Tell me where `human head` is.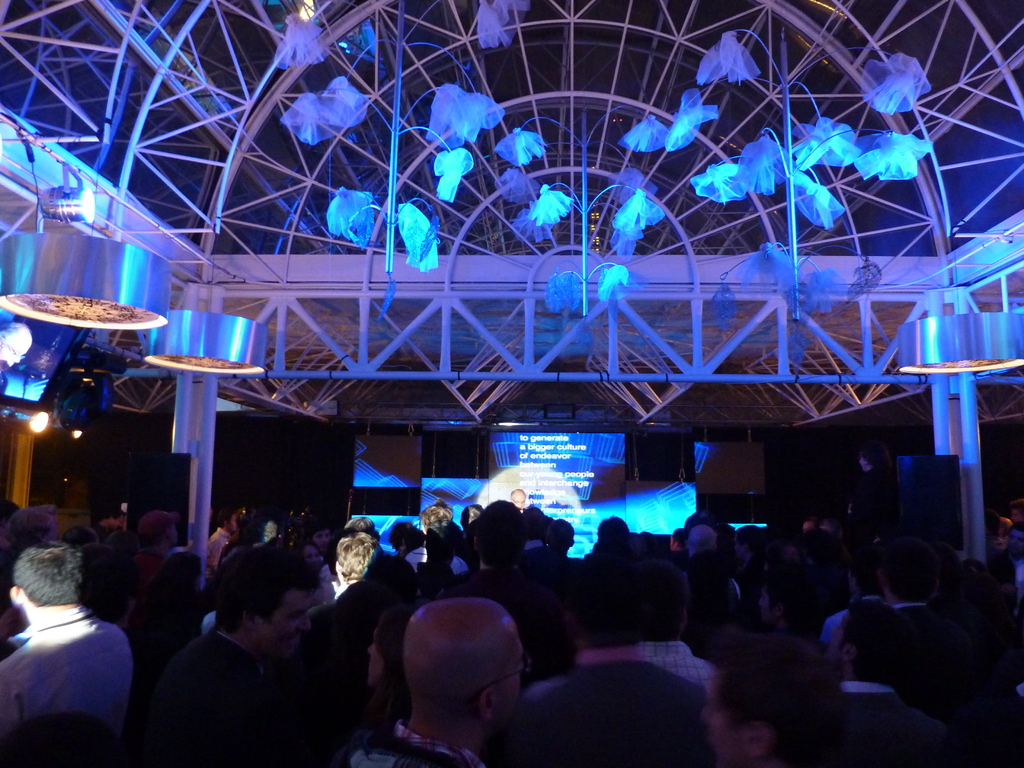
`human head` is at [left=420, top=502, right=452, bottom=526].
